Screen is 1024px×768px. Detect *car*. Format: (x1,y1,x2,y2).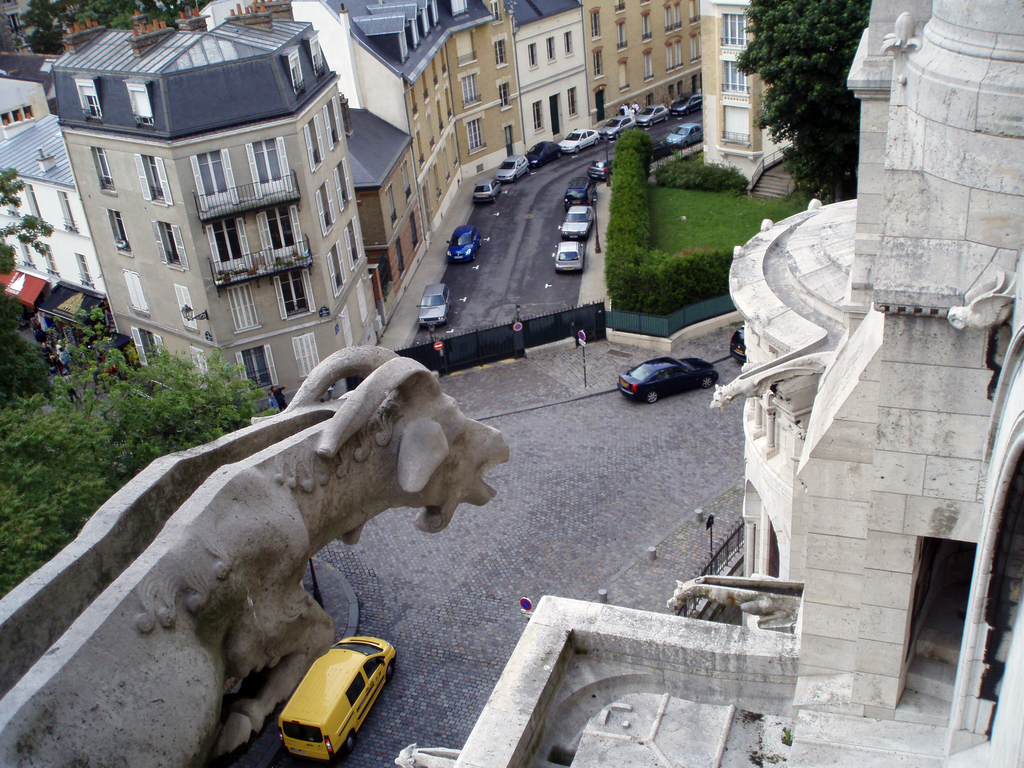
(614,357,718,404).
